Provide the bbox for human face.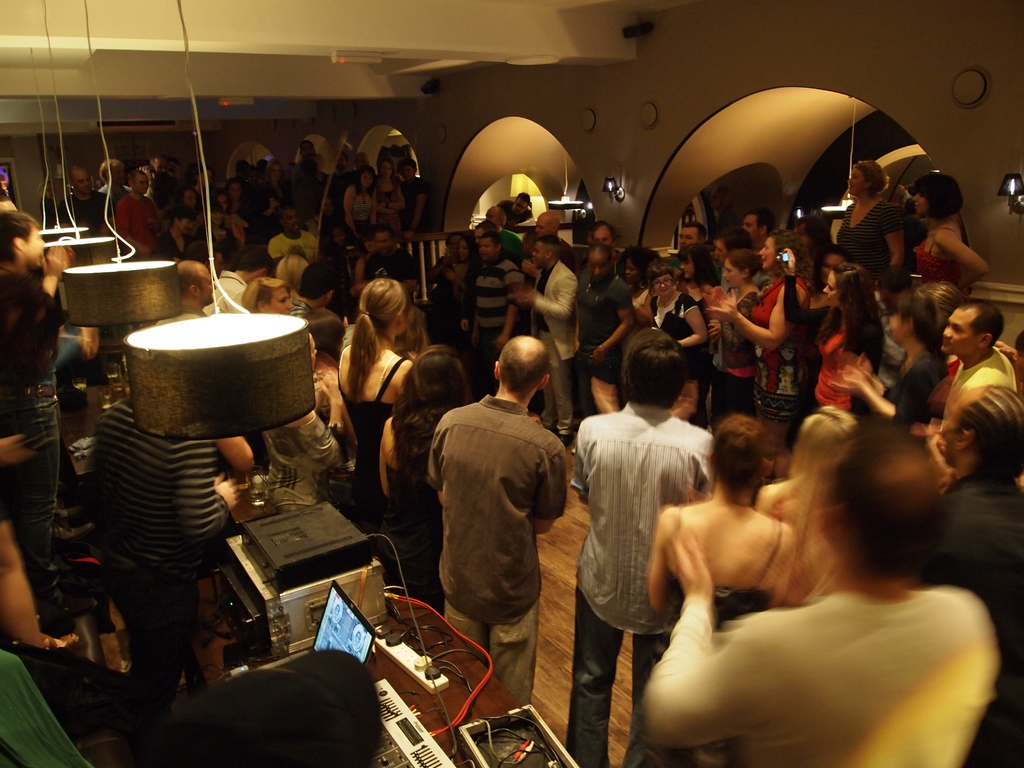
[left=680, top=227, right=698, bottom=243].
